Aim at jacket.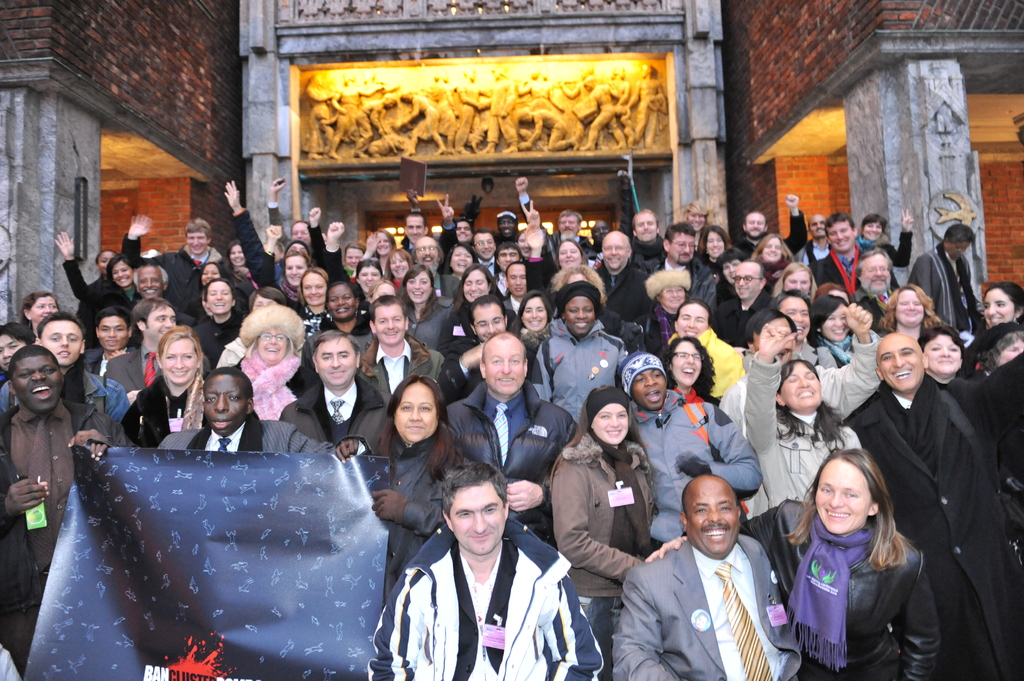
Aimed at box=[355, 327, 447, 397].
